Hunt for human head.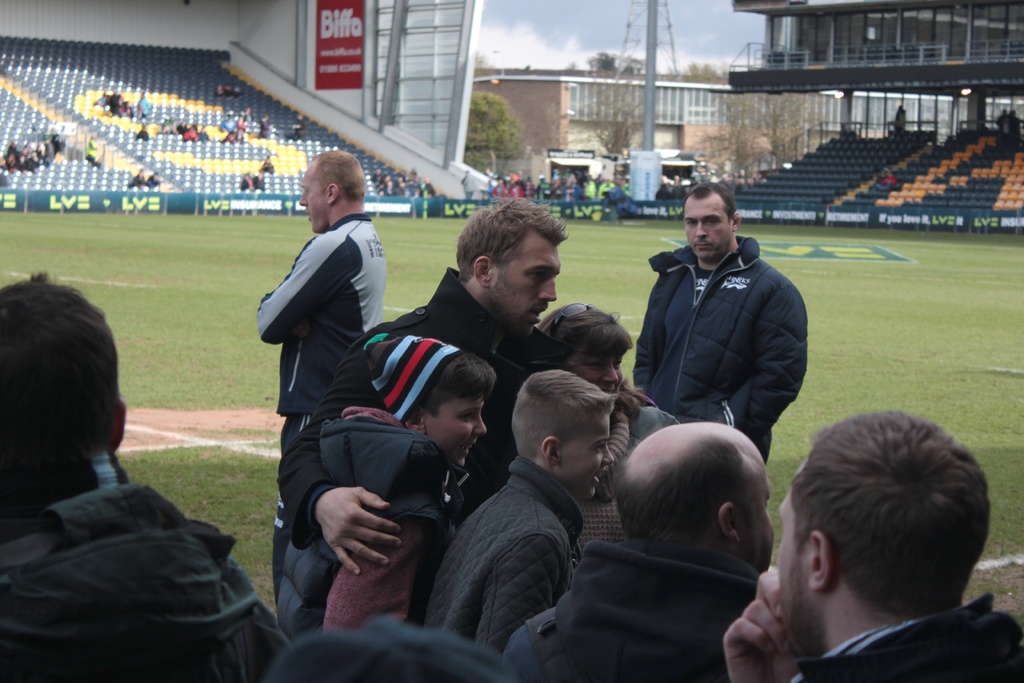
Hunted down at BBox(0, 278, 127, 509).
